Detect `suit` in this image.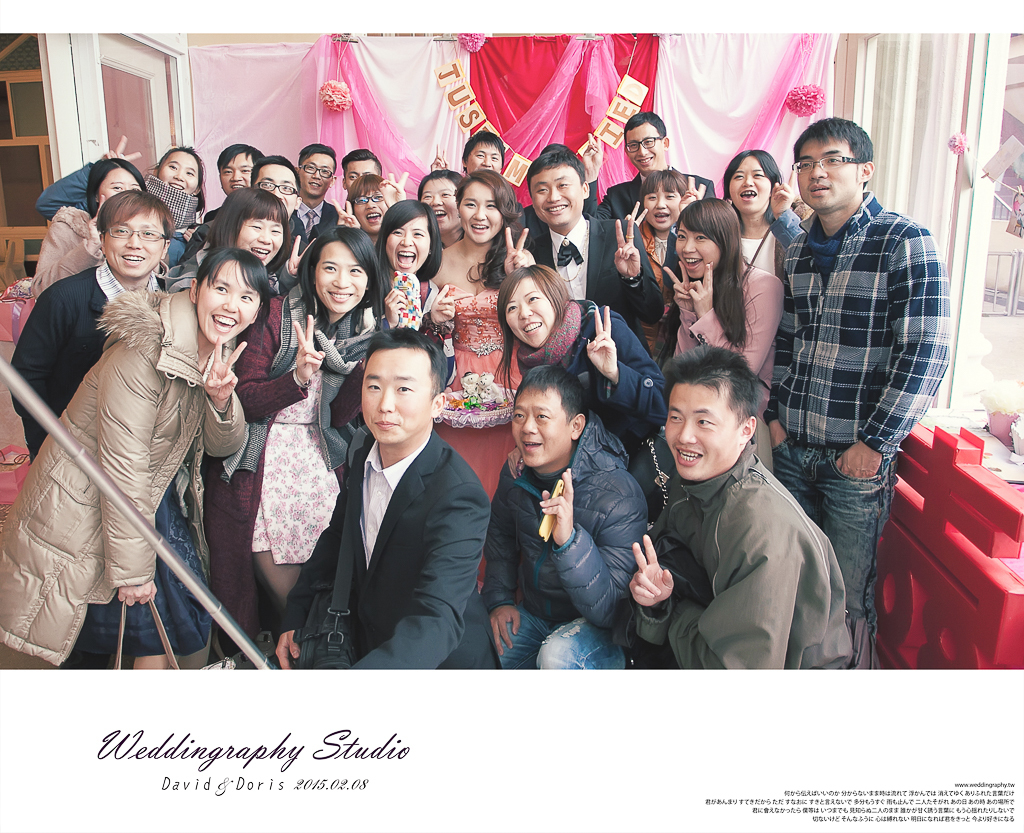
Detection: 295, 195, 335, 243.
